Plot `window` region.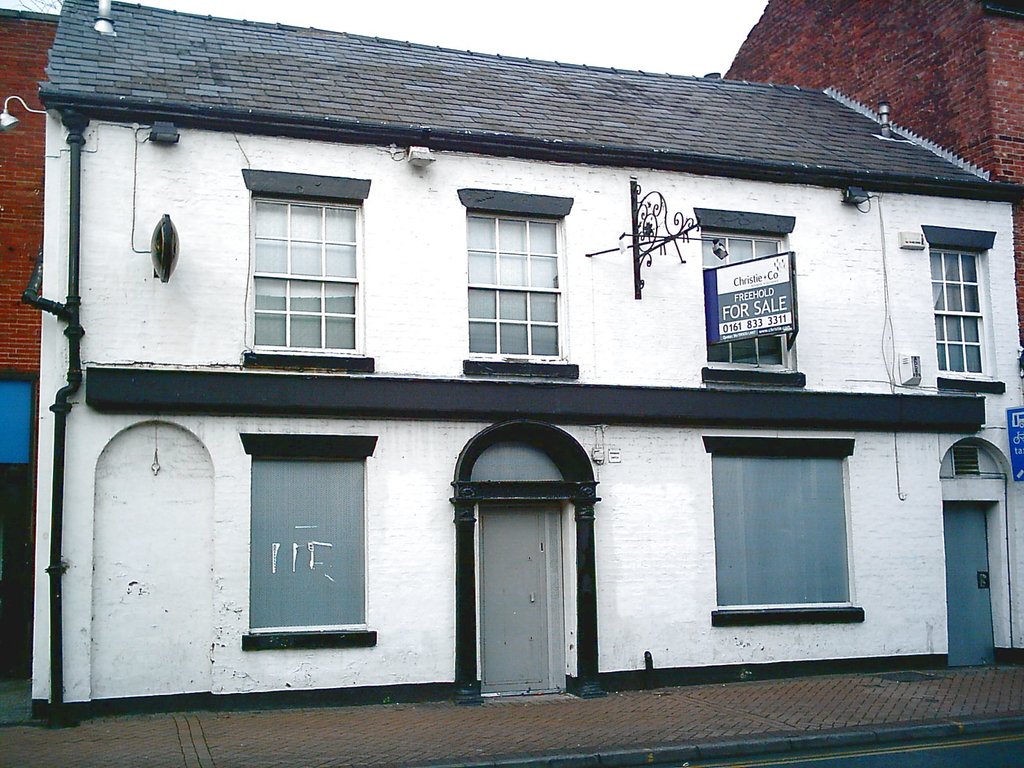
Plotted at crop(692, 202, 809, 388).
